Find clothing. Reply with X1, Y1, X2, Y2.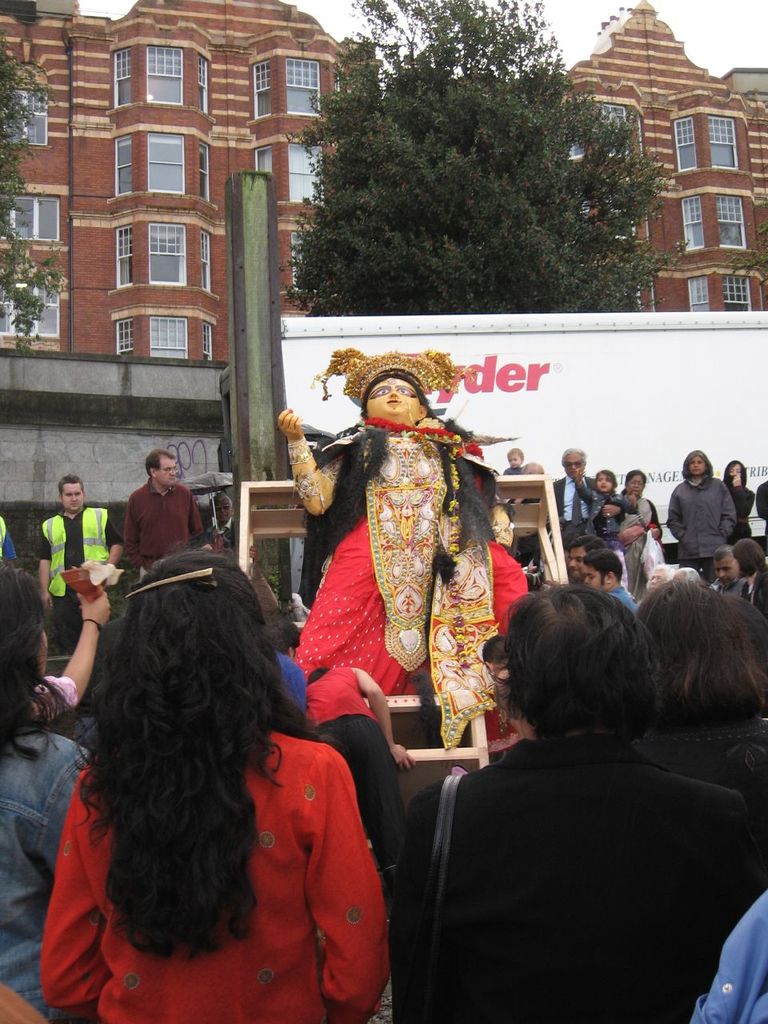
0, 510, 18, 567.
